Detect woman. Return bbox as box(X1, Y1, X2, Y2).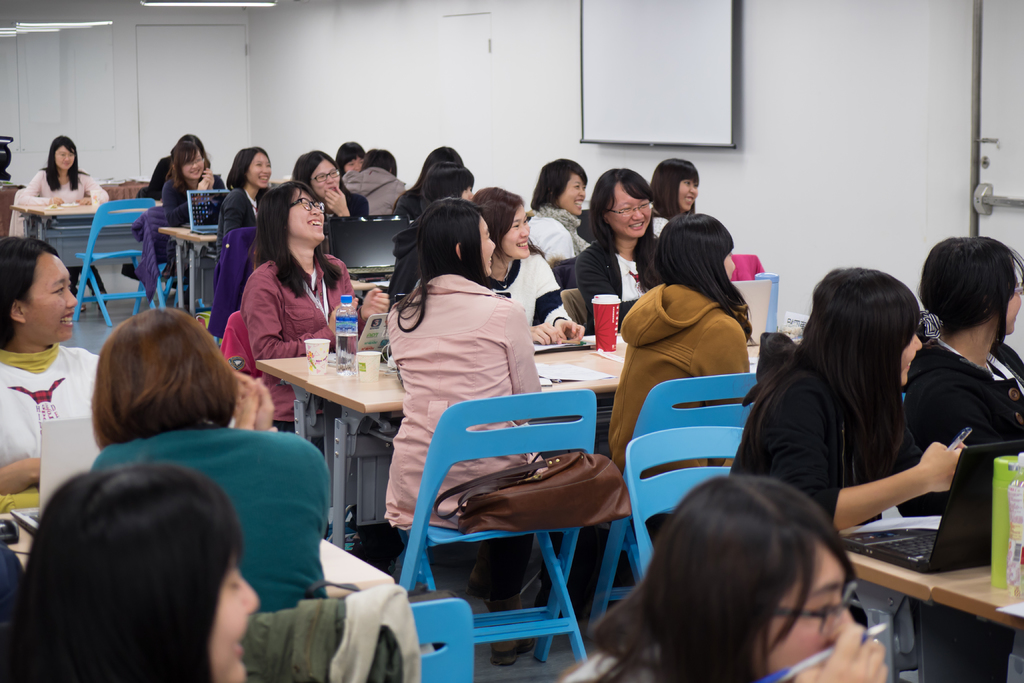
box(0, 463, 277, 682).
